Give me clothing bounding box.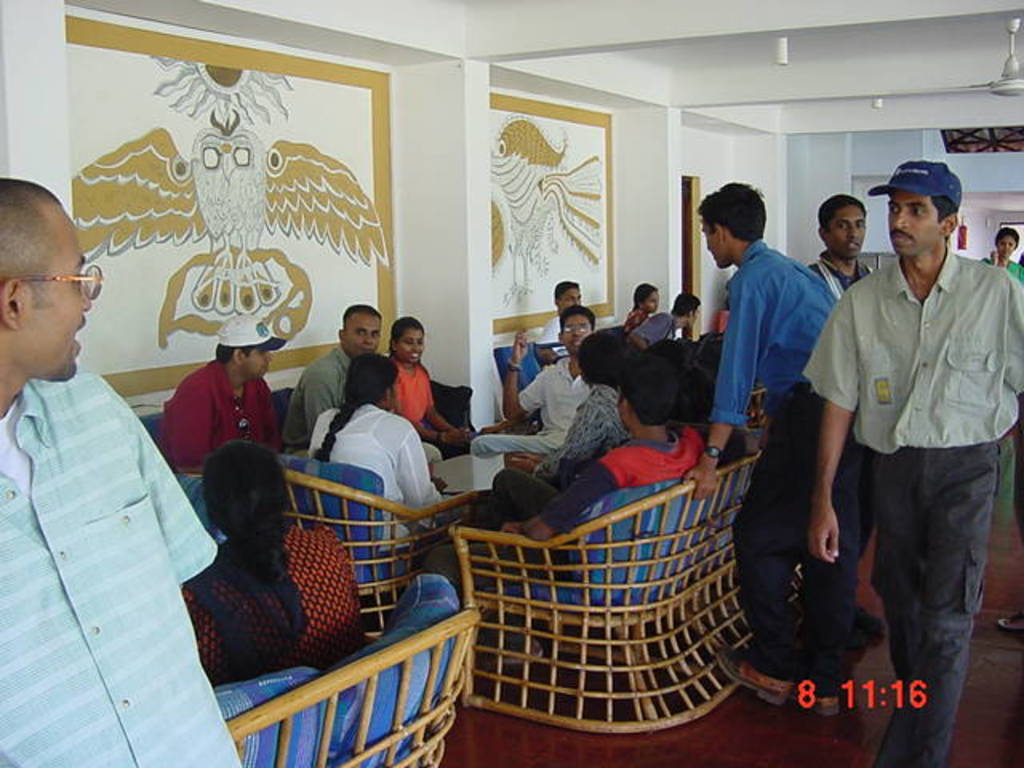
left=13, top=306, right=214, bottom=741.
